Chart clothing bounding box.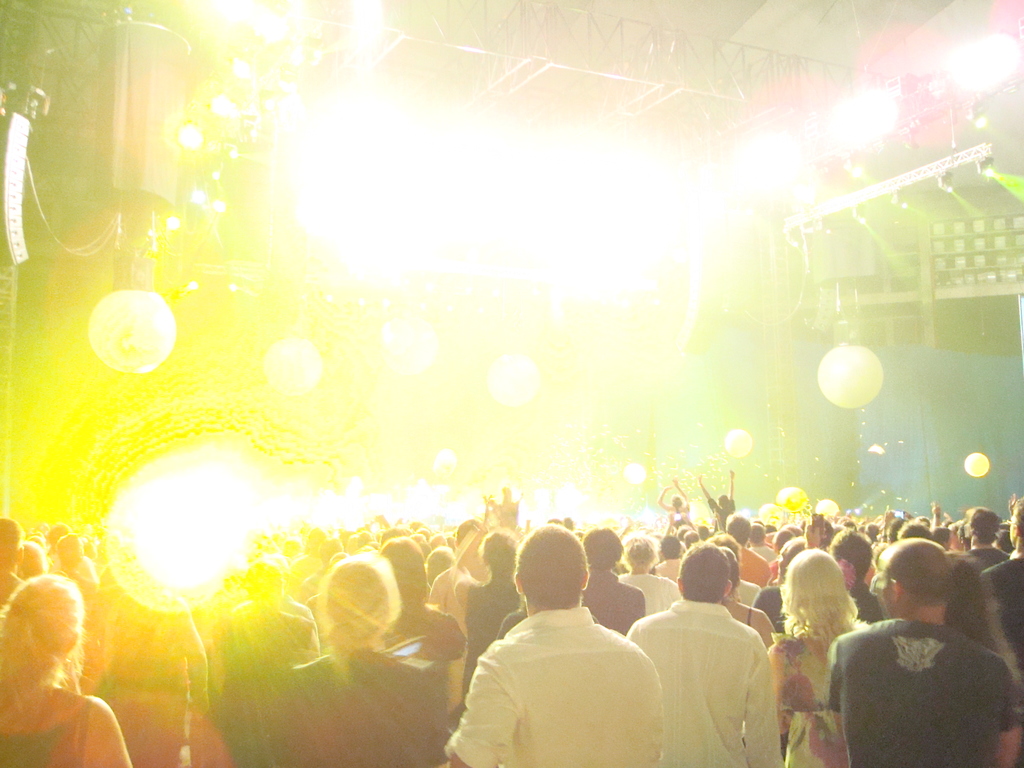
Charted: box(615, 569, 678, 620).
